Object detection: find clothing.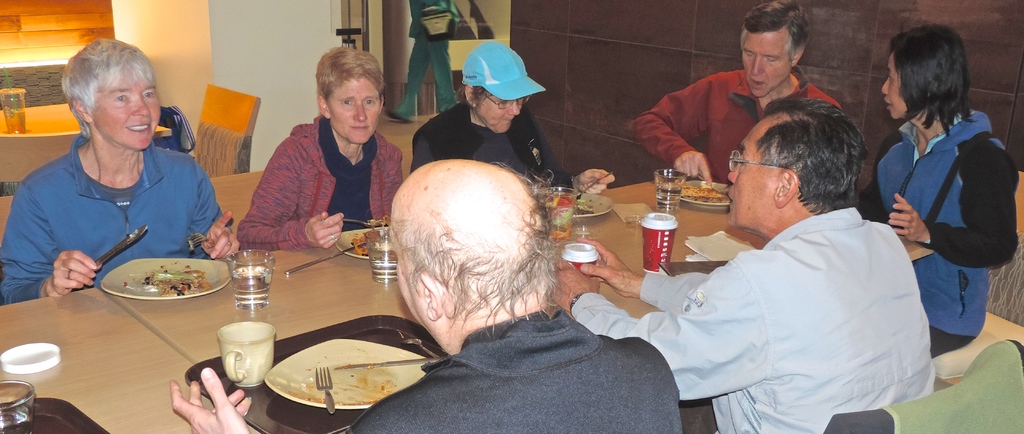
(x1=561, y1=206, x2=938, y2=433).
